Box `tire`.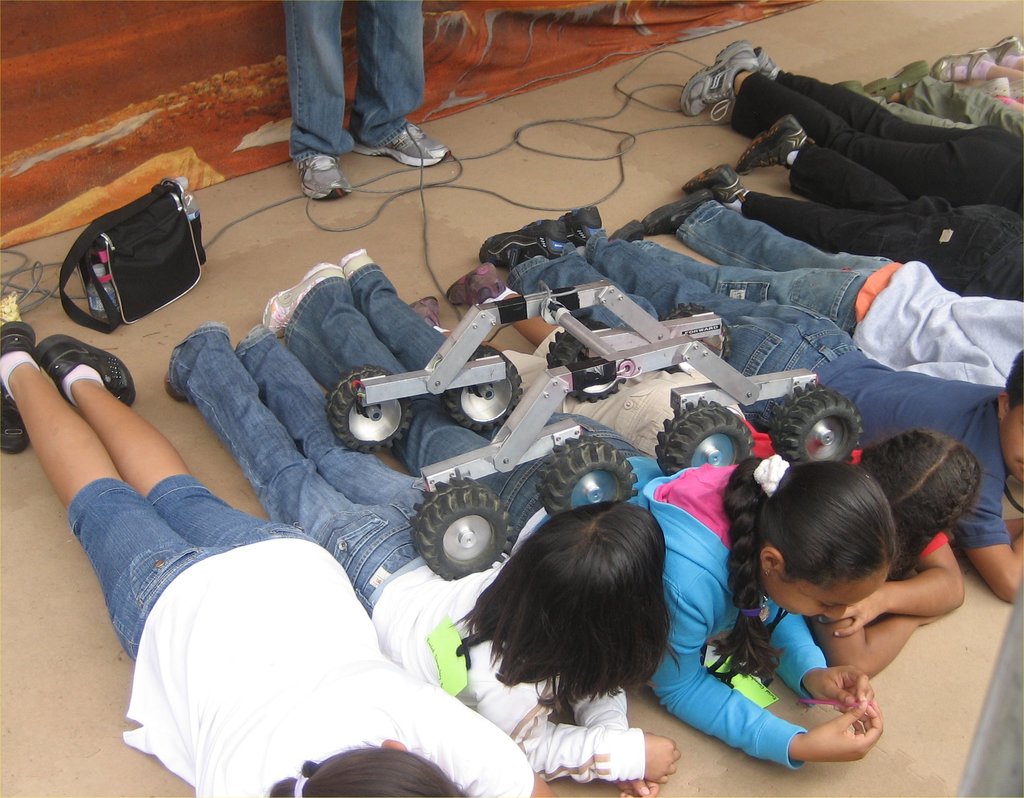
l=548, t=320, r=627, b=402.
